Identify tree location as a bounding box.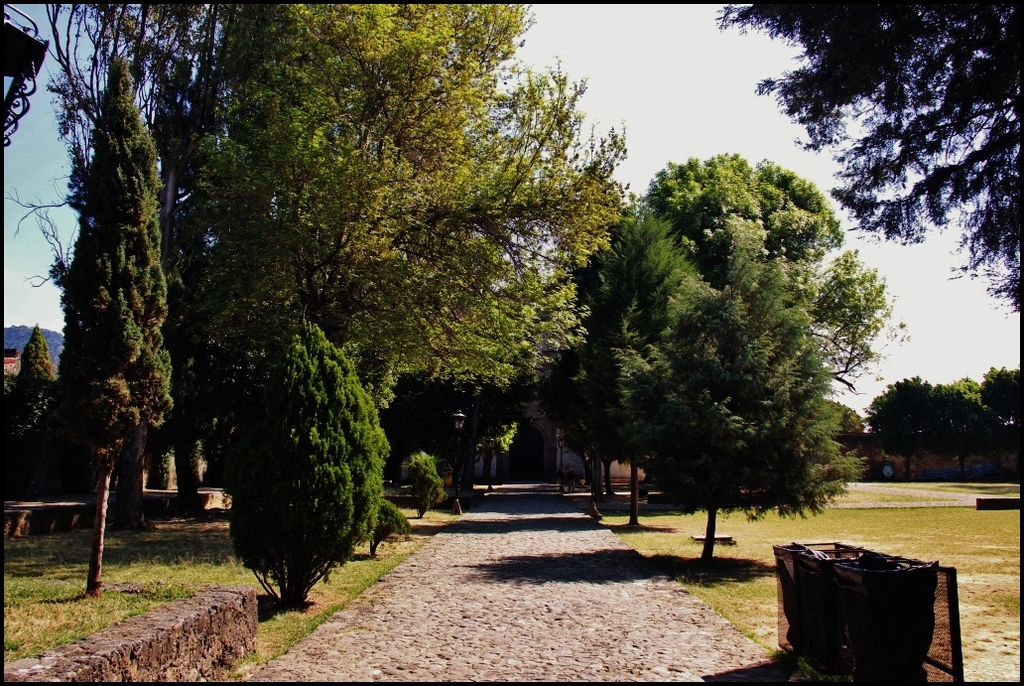
Rect(642, 148, 848, 301).
